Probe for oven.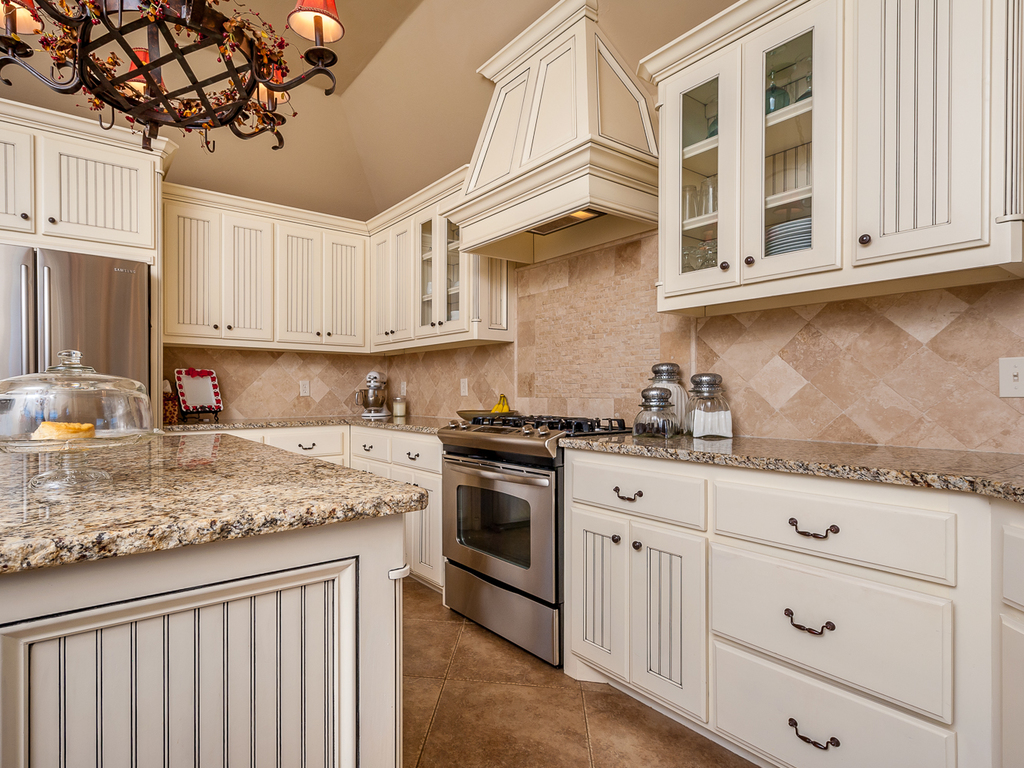
Probe result: bbox=[435, 431, 558, 657].
